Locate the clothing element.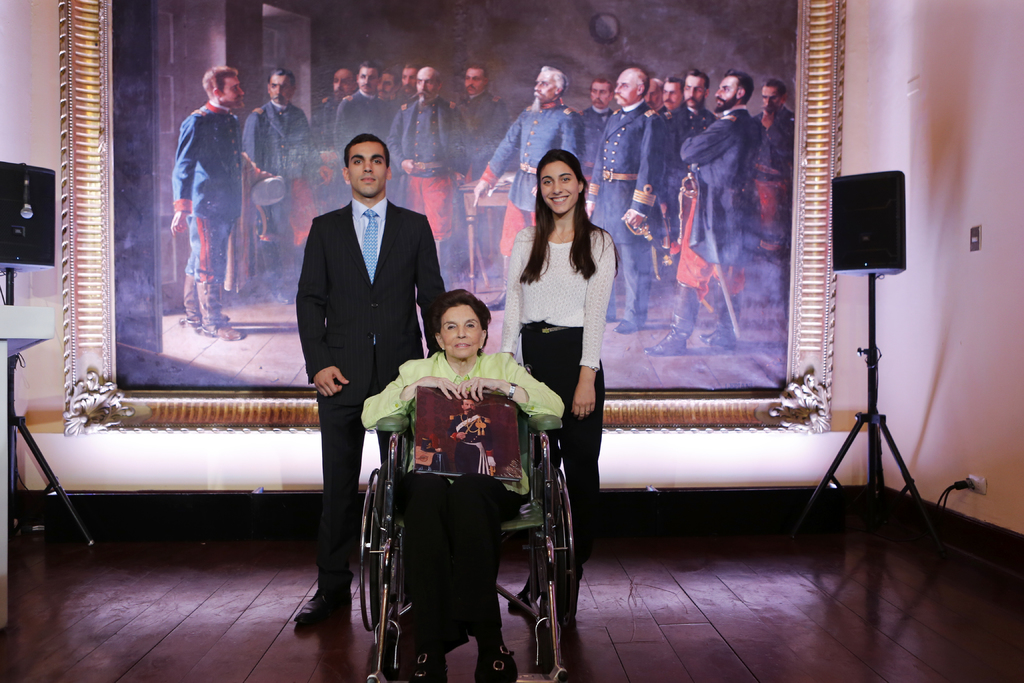
Element bbox: 308 94 343 207.
